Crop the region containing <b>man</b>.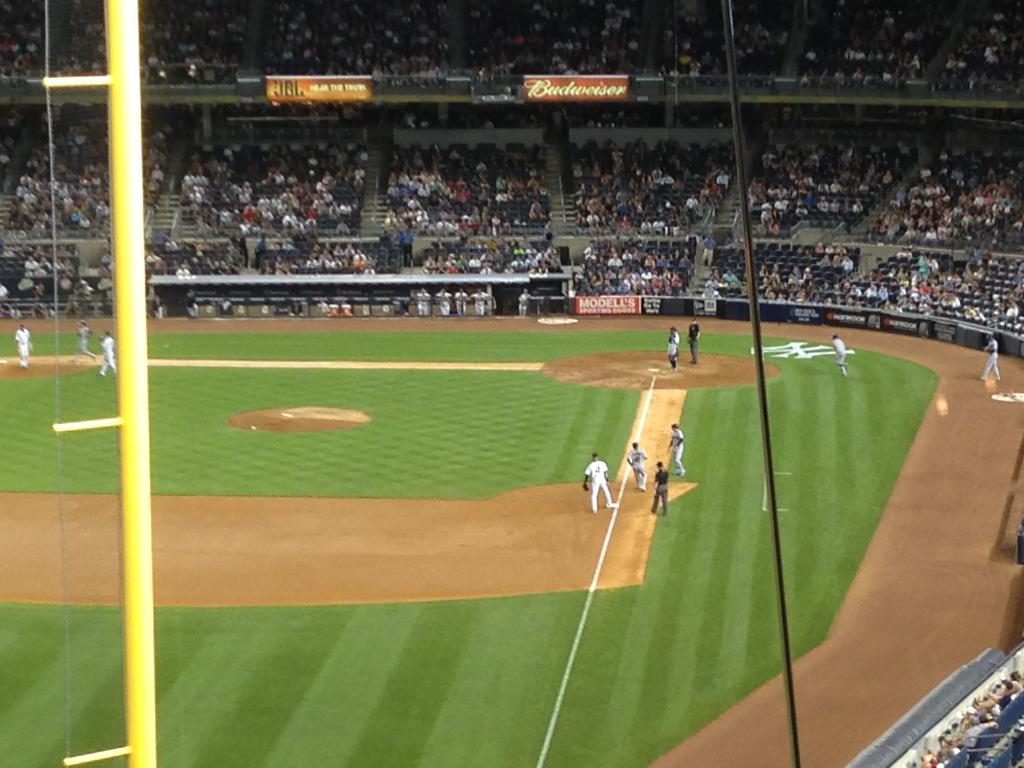
Crop region: [x1=581, y1=137, x2=730, y2=223].
